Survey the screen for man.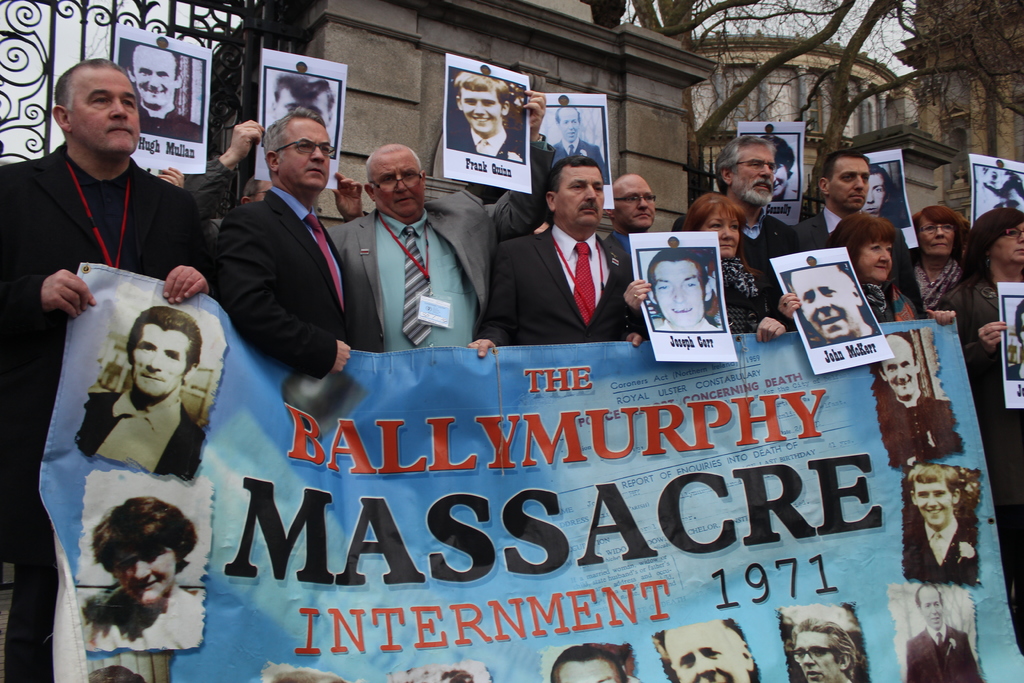
Survey found: 876, 334, 963, 461.
